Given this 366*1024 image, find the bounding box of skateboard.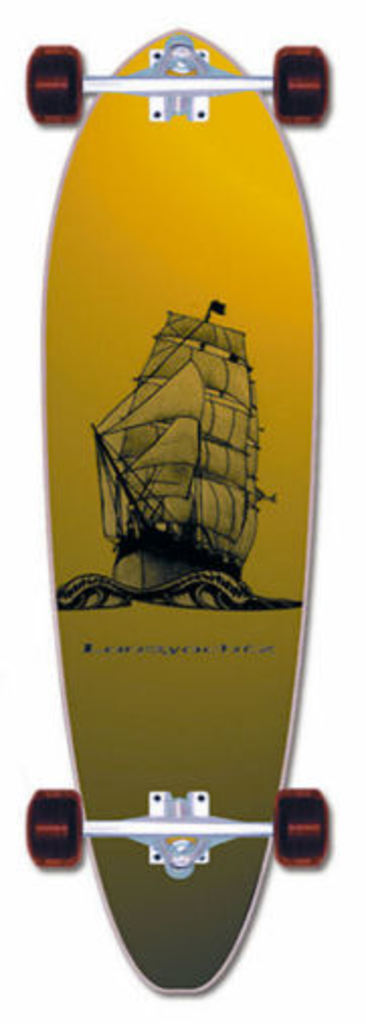
26 22 328 996.
